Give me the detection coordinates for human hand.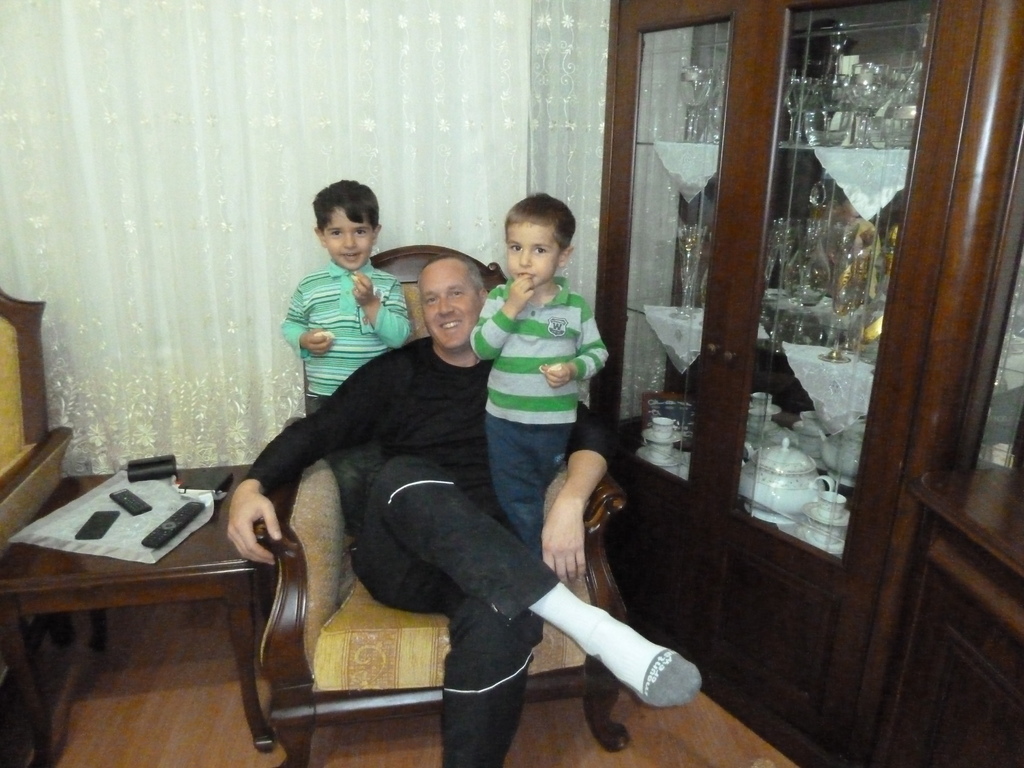
541,362,573,387.
